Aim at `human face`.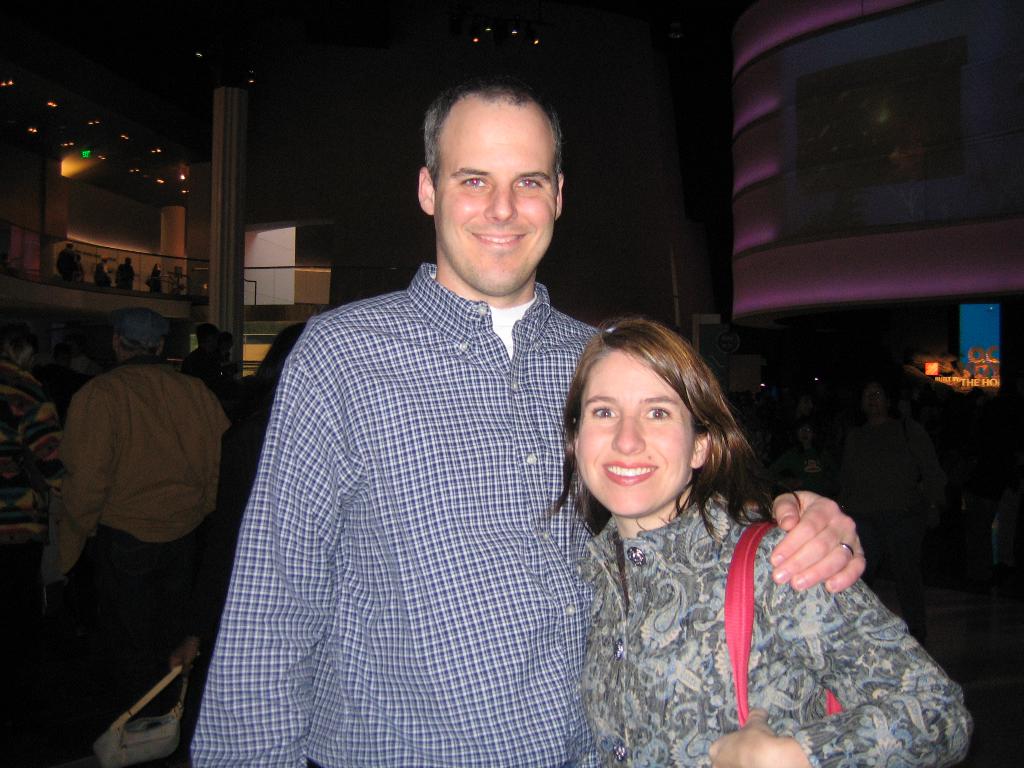
Aimed at x1=861, y1=380, x2=888, y2=413.
